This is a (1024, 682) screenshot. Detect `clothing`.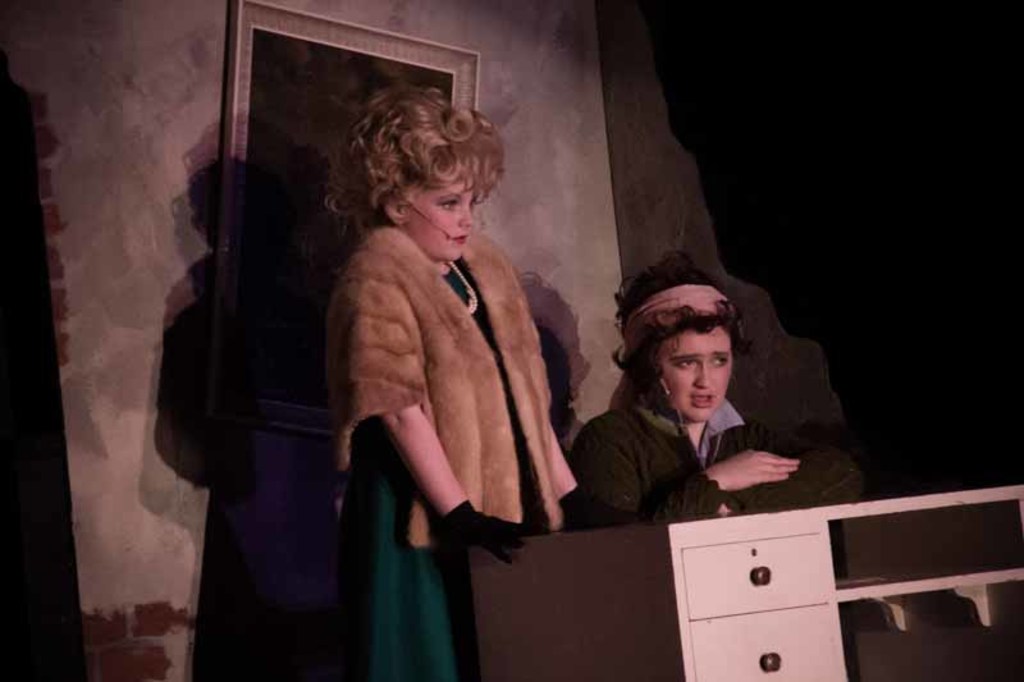
bbox=[330, 210, 585, 681].
